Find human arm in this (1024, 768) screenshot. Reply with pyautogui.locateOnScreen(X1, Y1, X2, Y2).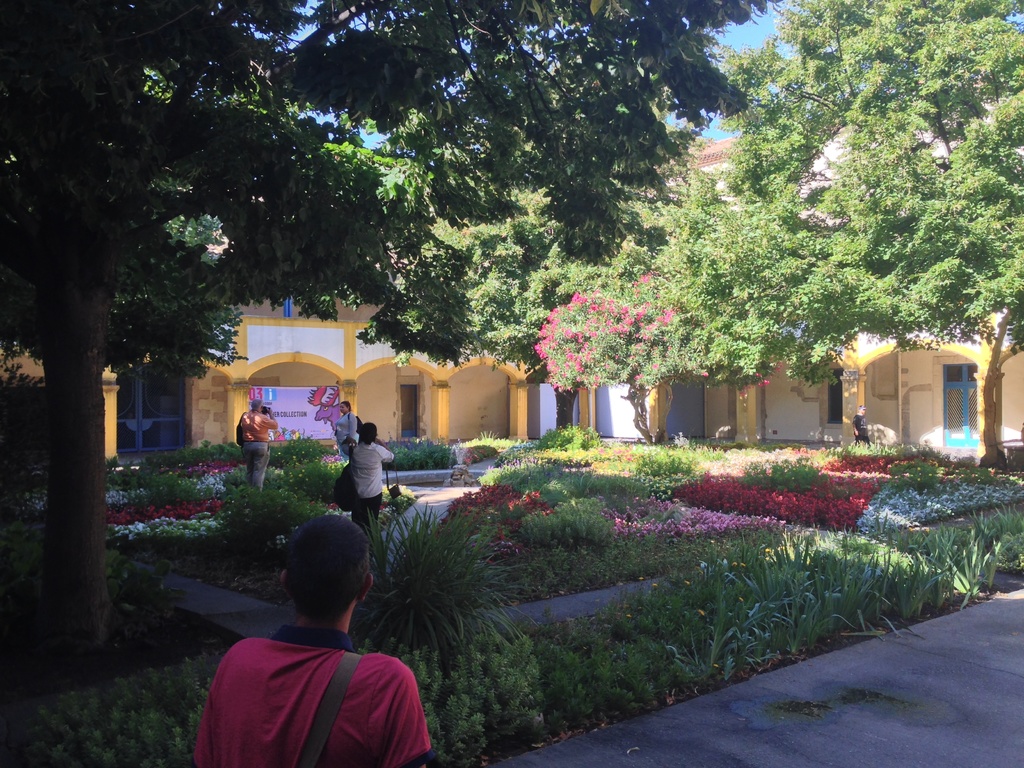
pyautogui.locateOnScreen(345, 413, 356, 439).
